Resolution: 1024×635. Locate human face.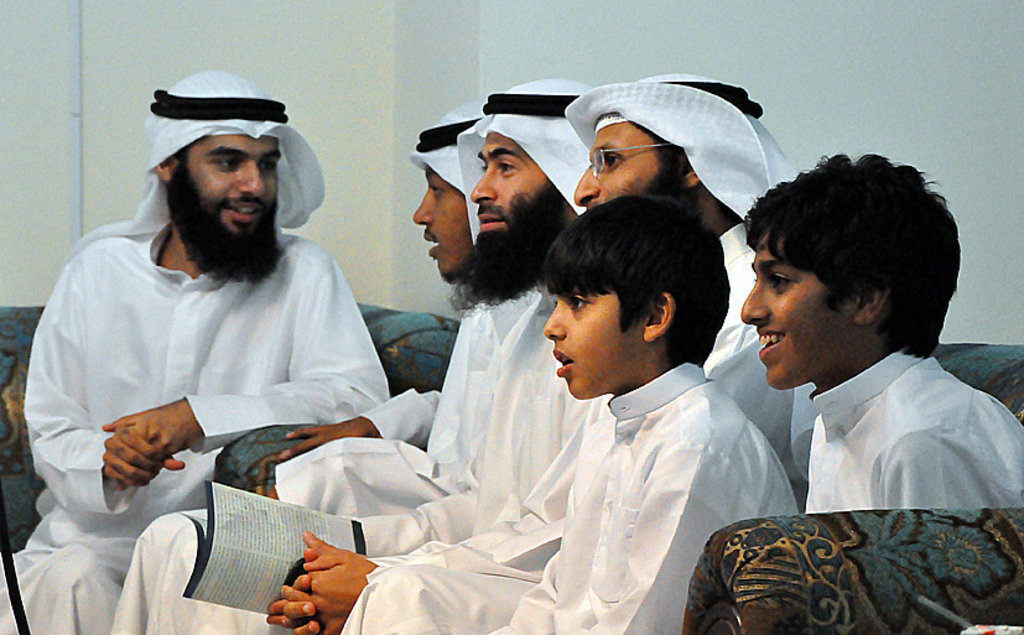
BBox(411, 163, 469, 285).
